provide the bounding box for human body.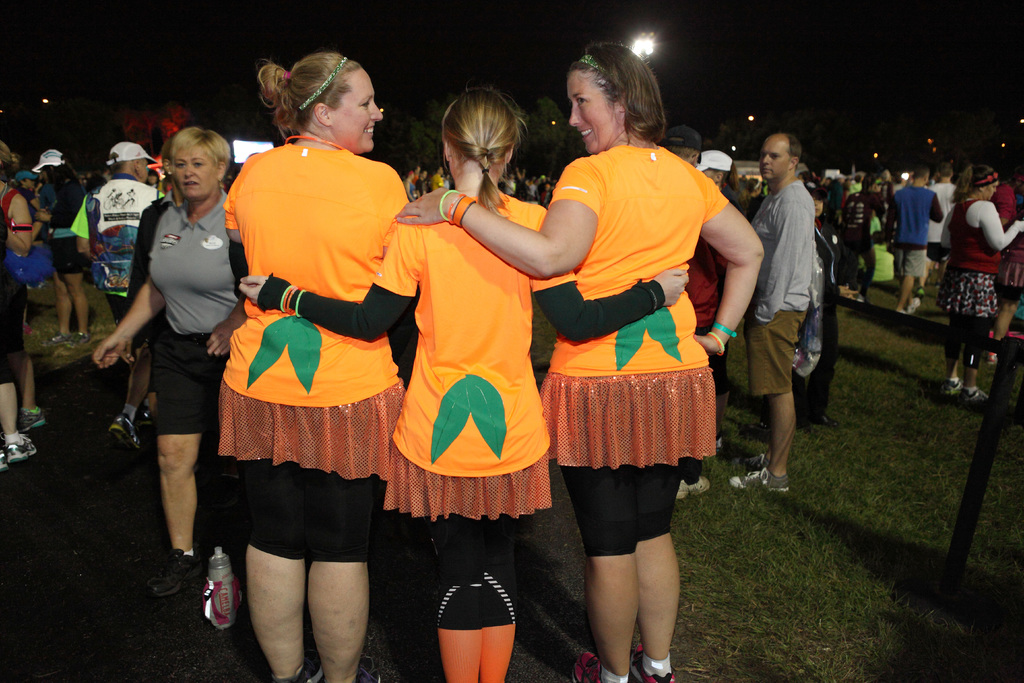
{"left": 728, "top": 177, "right": 815, "bottom": 497}.
